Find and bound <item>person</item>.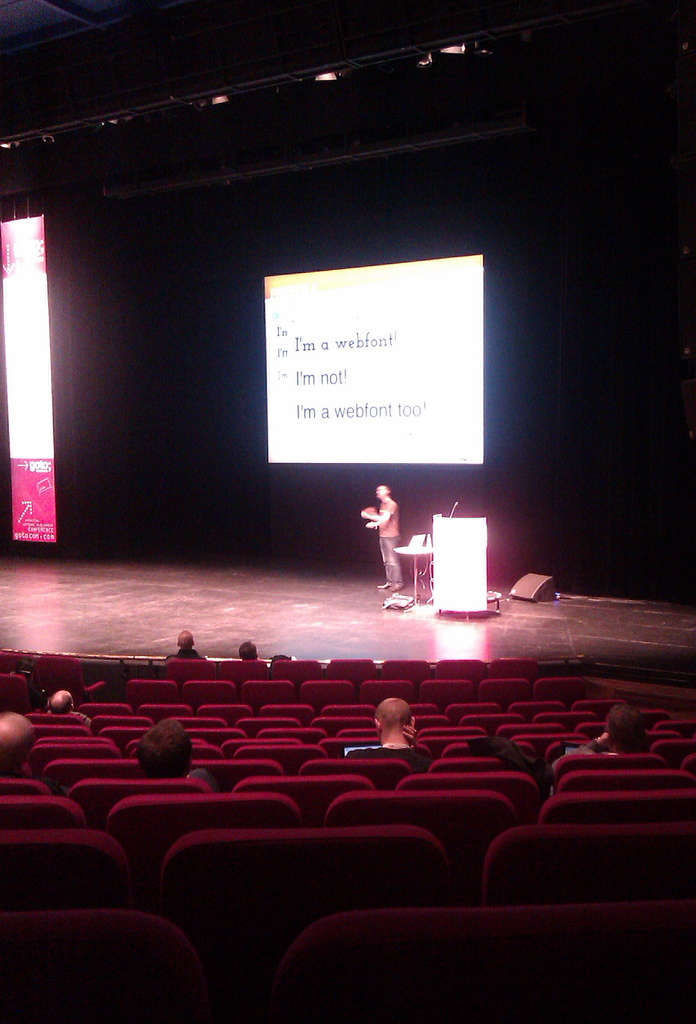
Bound: region(558, 701, 658, 760).
